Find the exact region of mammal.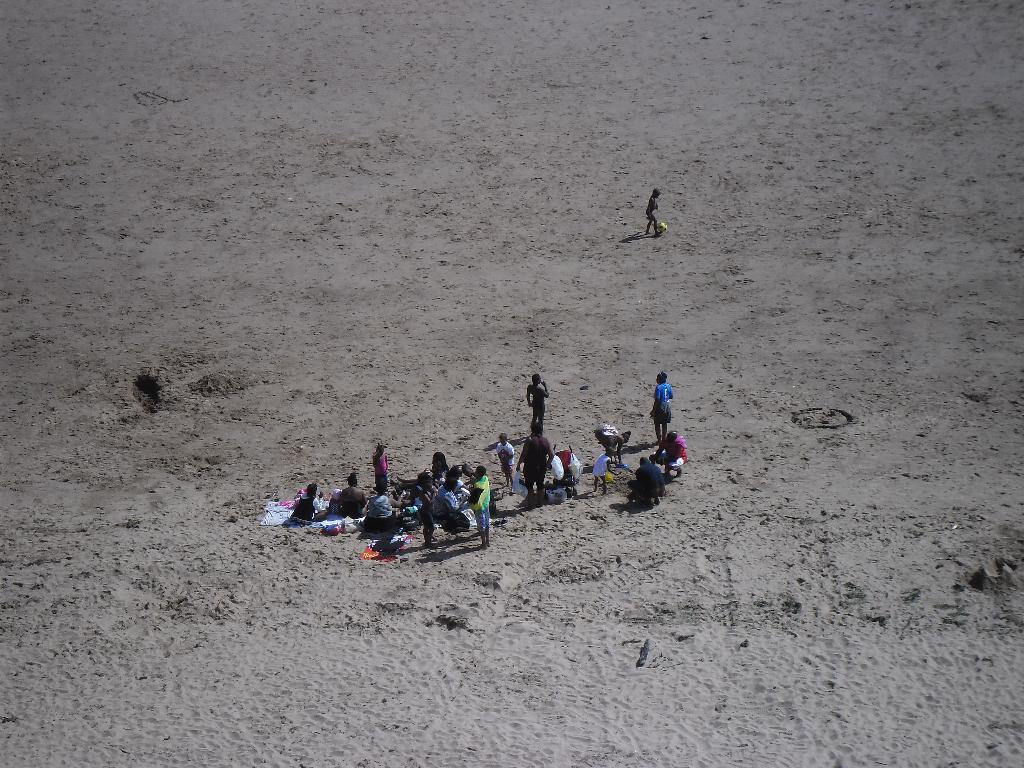
Exact region: box(444, 464, 467, 505).
